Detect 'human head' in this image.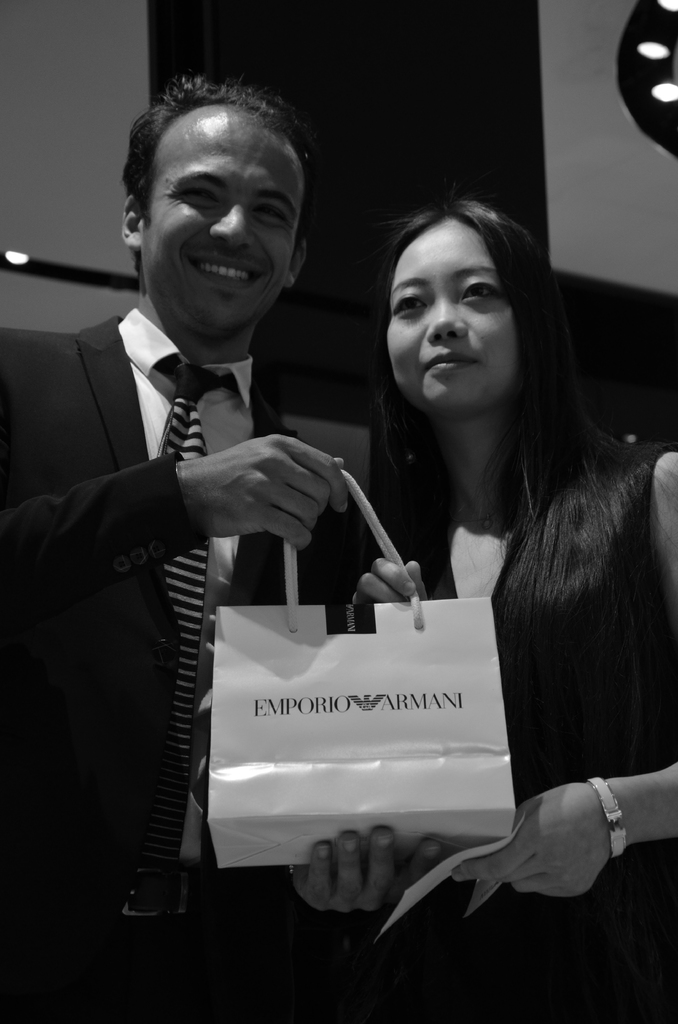
Detection: (x1=126, y1=75, x2=332, y2=314).
